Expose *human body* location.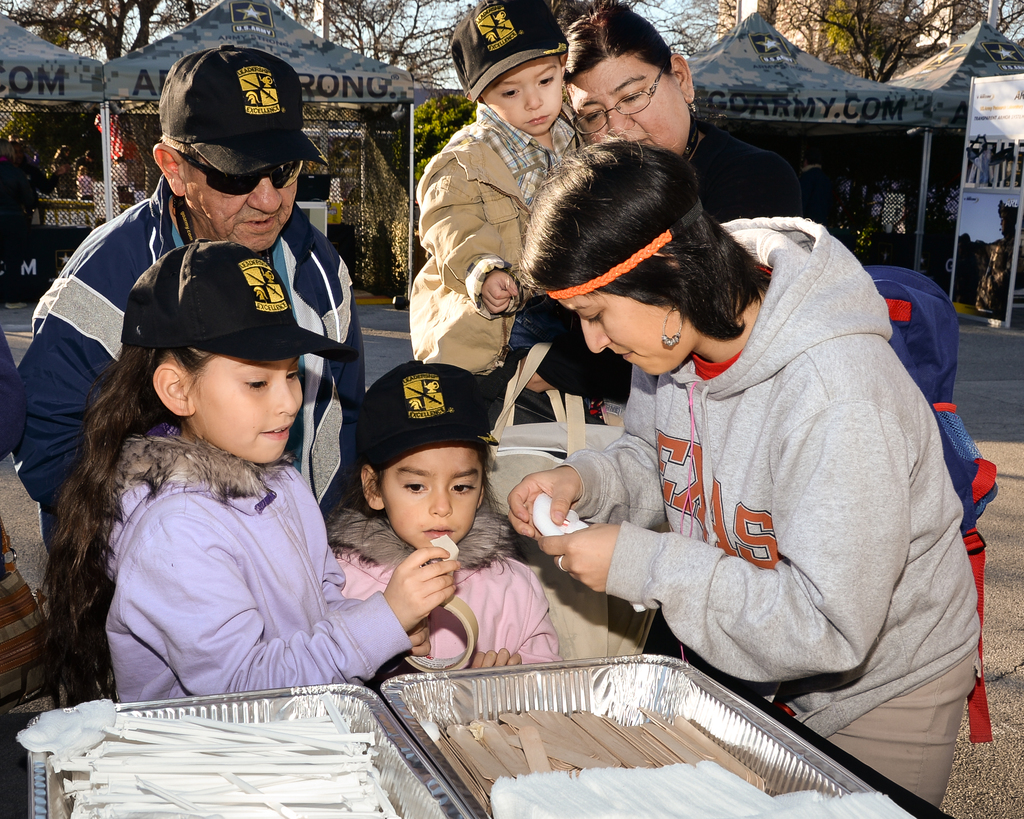
Exposed at (18,49,363,701).
